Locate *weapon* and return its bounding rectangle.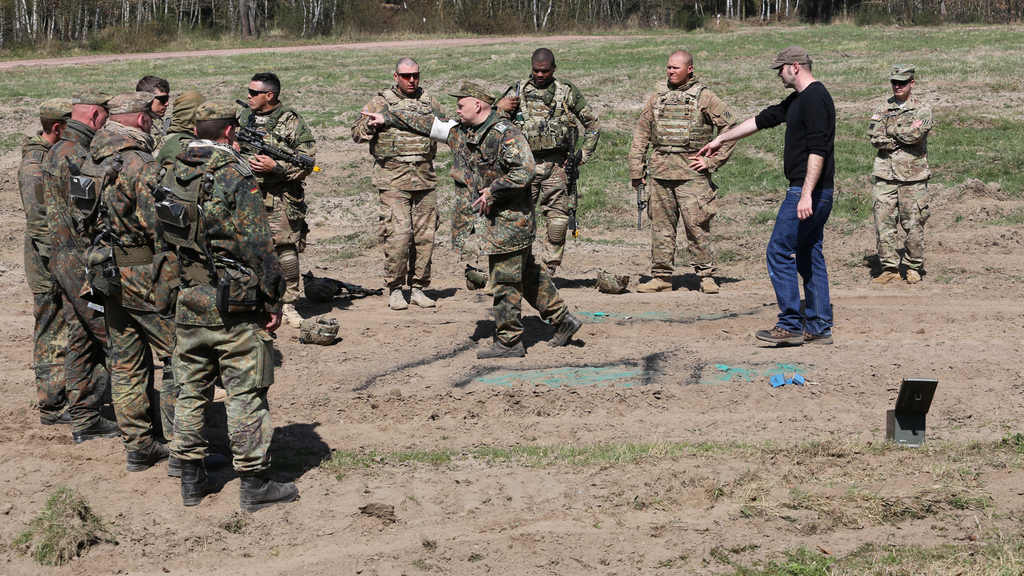
bbox=[233, 118, 307, 166].
